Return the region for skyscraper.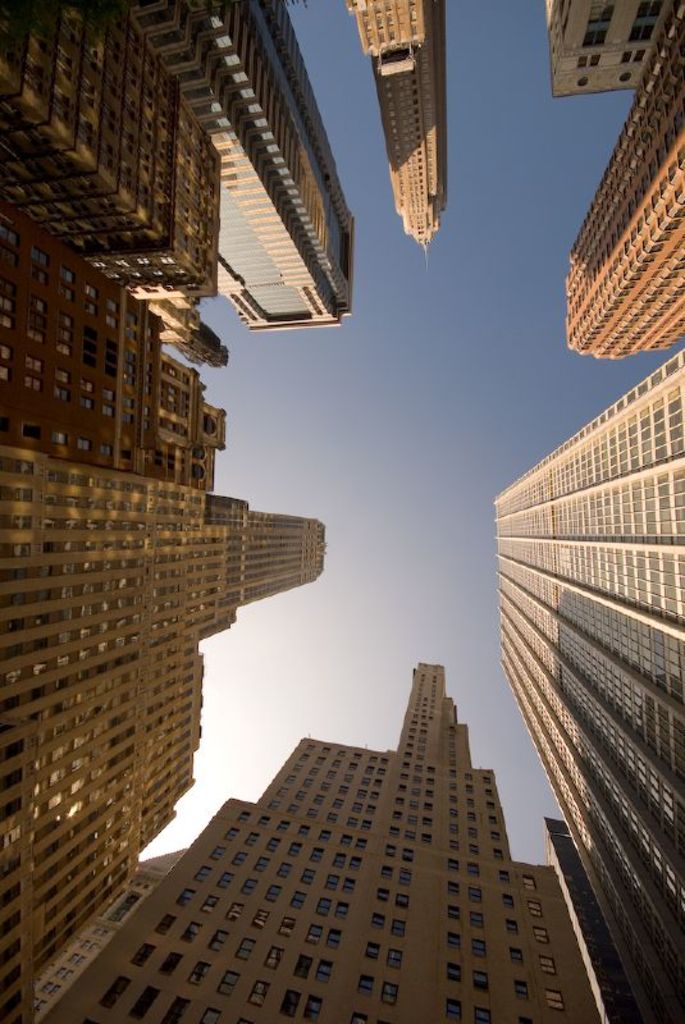
BBox(547, 0, 675, 109).
